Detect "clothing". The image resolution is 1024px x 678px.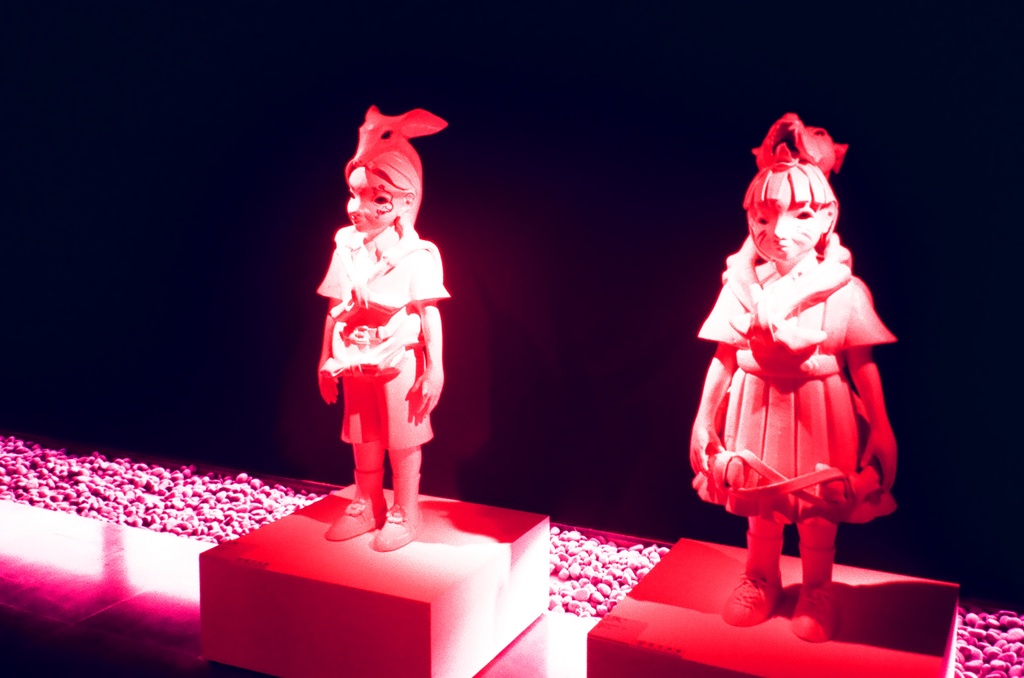
locate(697, 174, 919, 550).
